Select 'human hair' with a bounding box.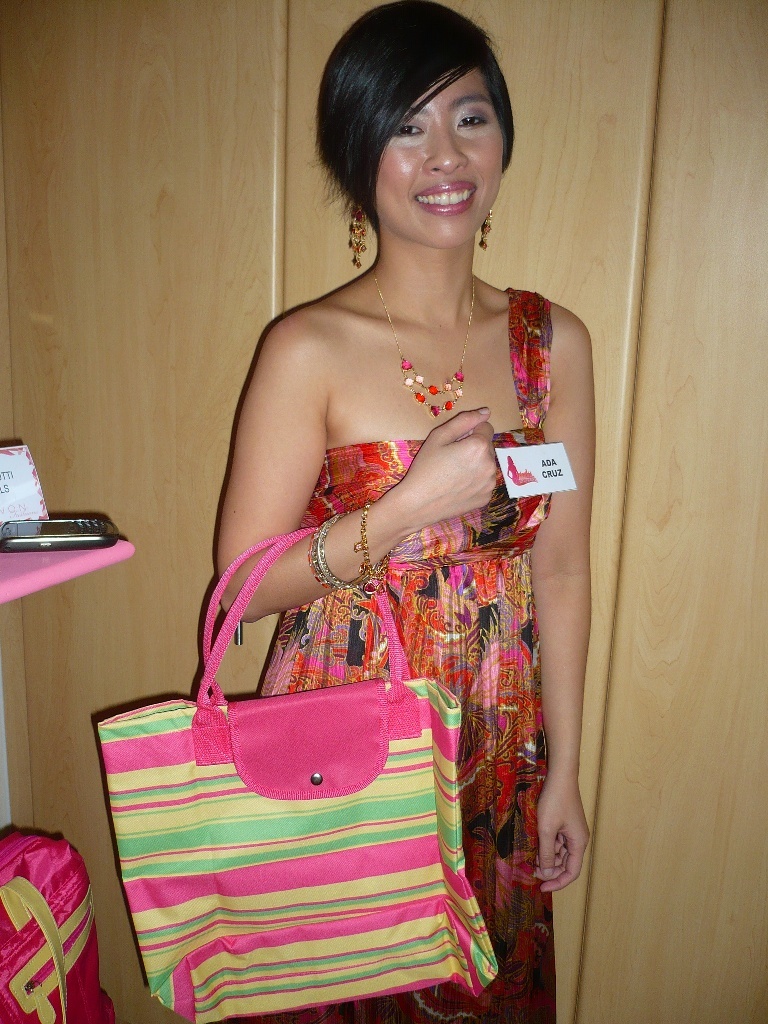
[315,5,511,230].
